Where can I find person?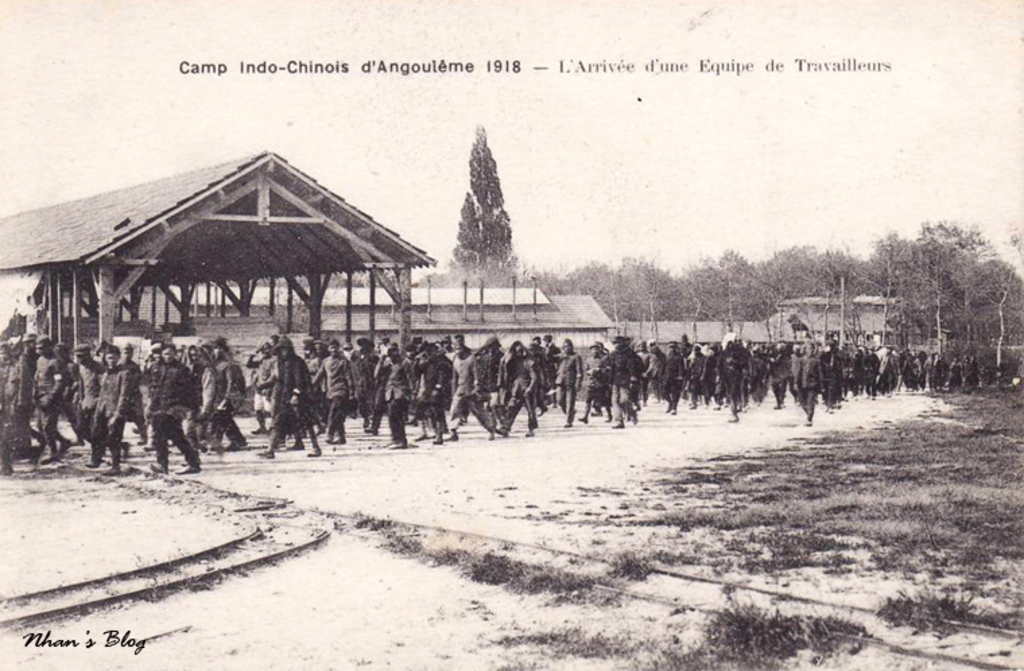
You can find it at locate(821, 346, 849, 406).
